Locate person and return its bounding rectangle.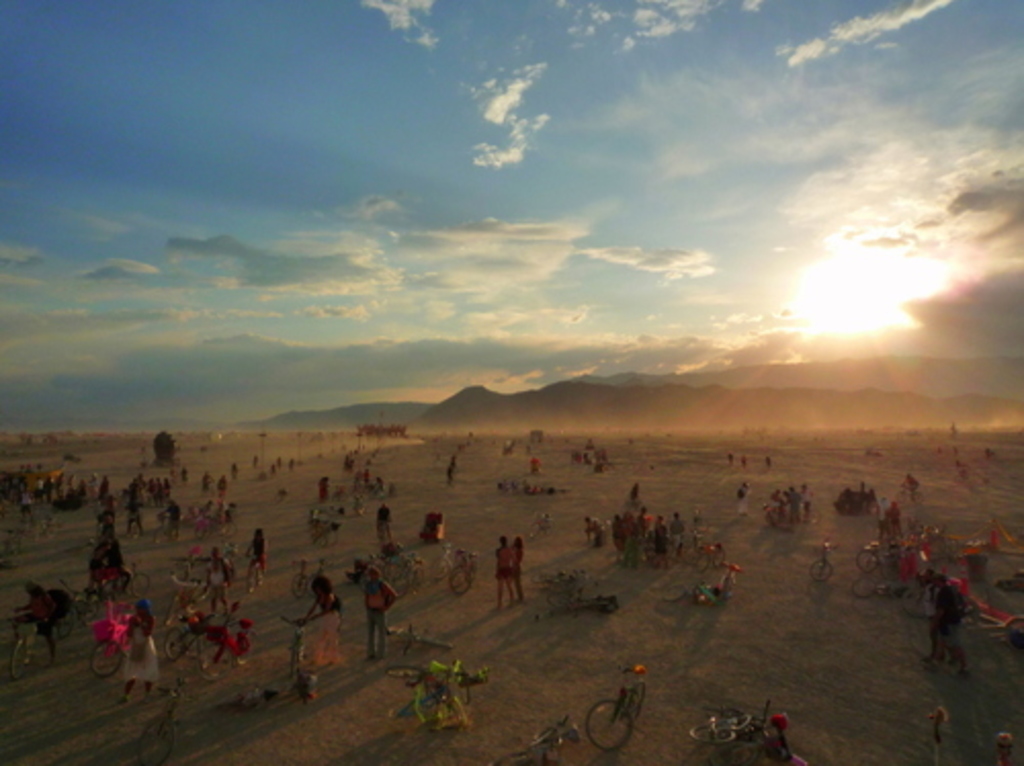
{"x1": 496, "y1": 543, "x2": 524, "y2": 606}.
